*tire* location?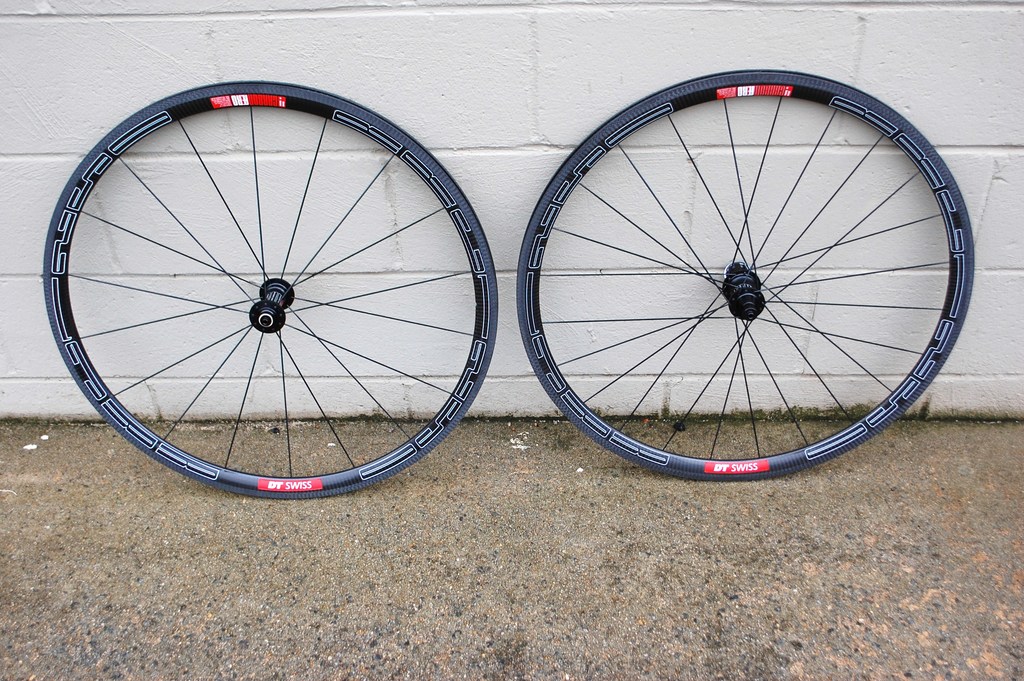
<bbox>515, 66, 975, 480</bbox>
